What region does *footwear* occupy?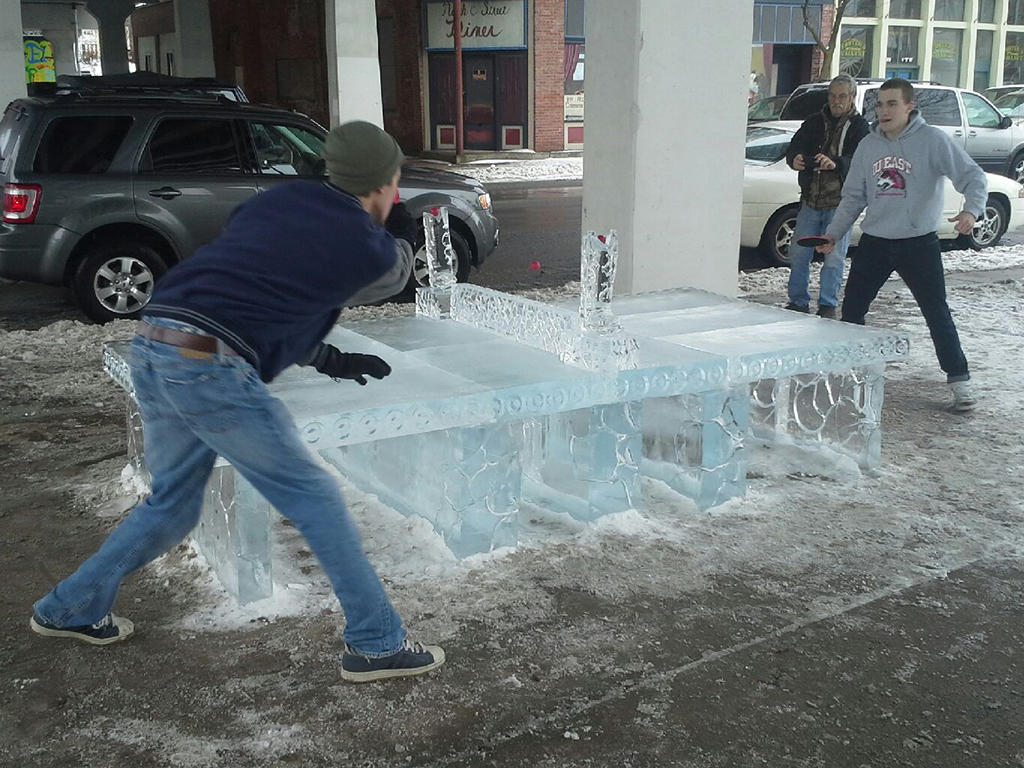
29,610,132,641.
